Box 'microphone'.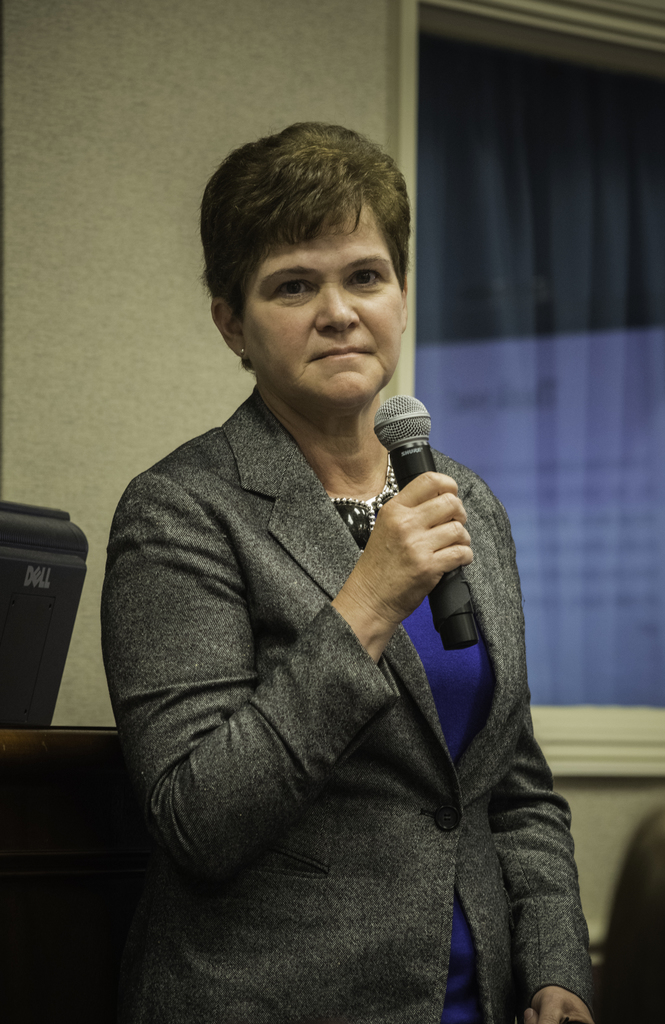
x1=374 y1=391 x2=481 y2=652.
